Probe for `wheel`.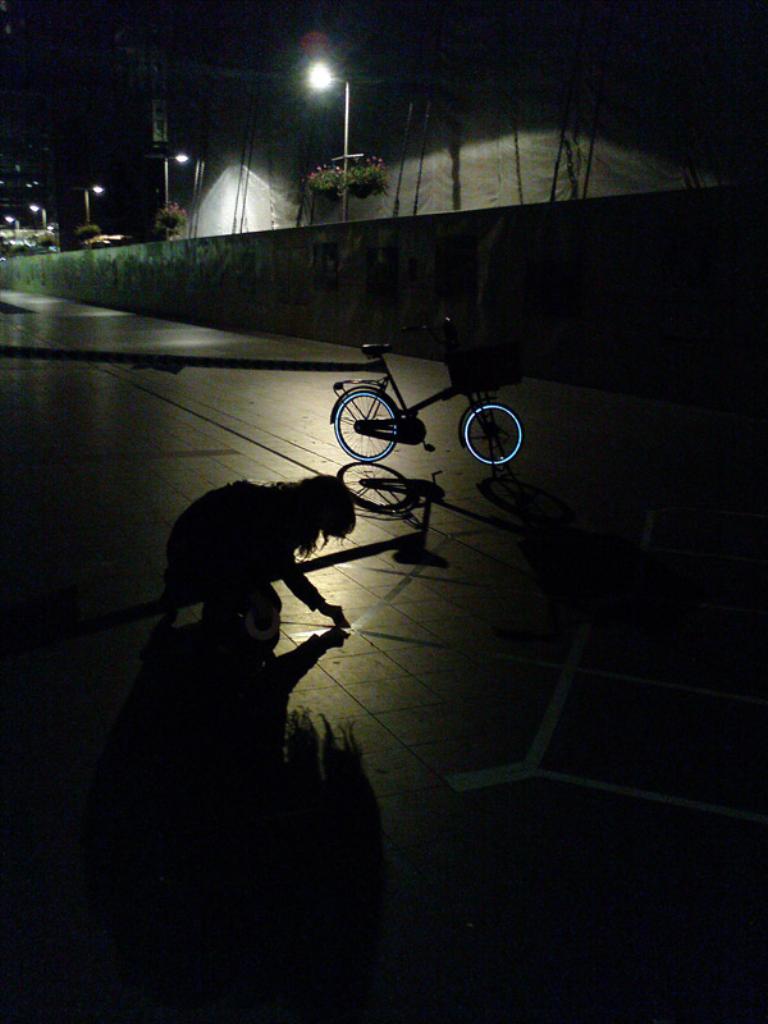
Probe result: 338:362:421:449.
